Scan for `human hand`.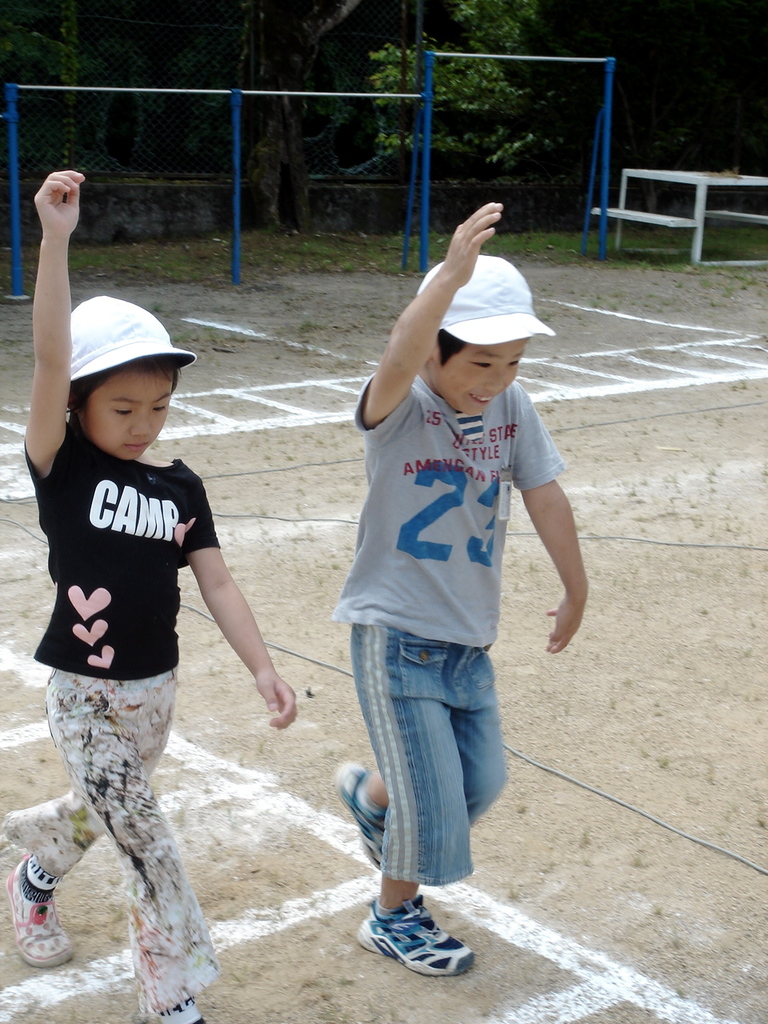
Scan result: (33,166,90,246).
